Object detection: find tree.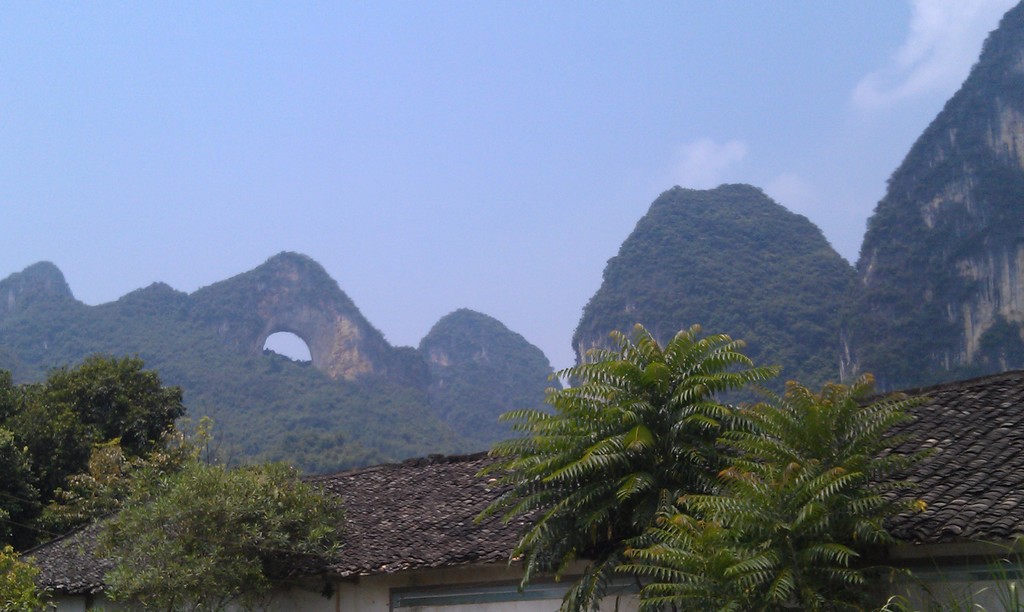
BBox(94, 416, 355, 611).
